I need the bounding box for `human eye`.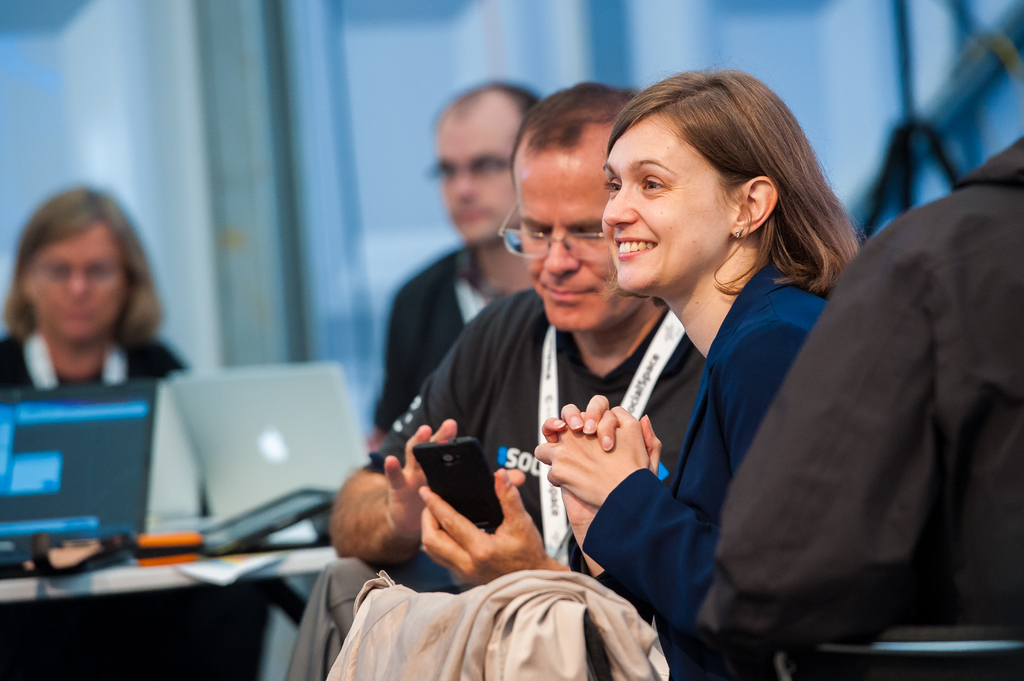
Here it is: [x1=641, y1=177, x2=667, y2=192].
